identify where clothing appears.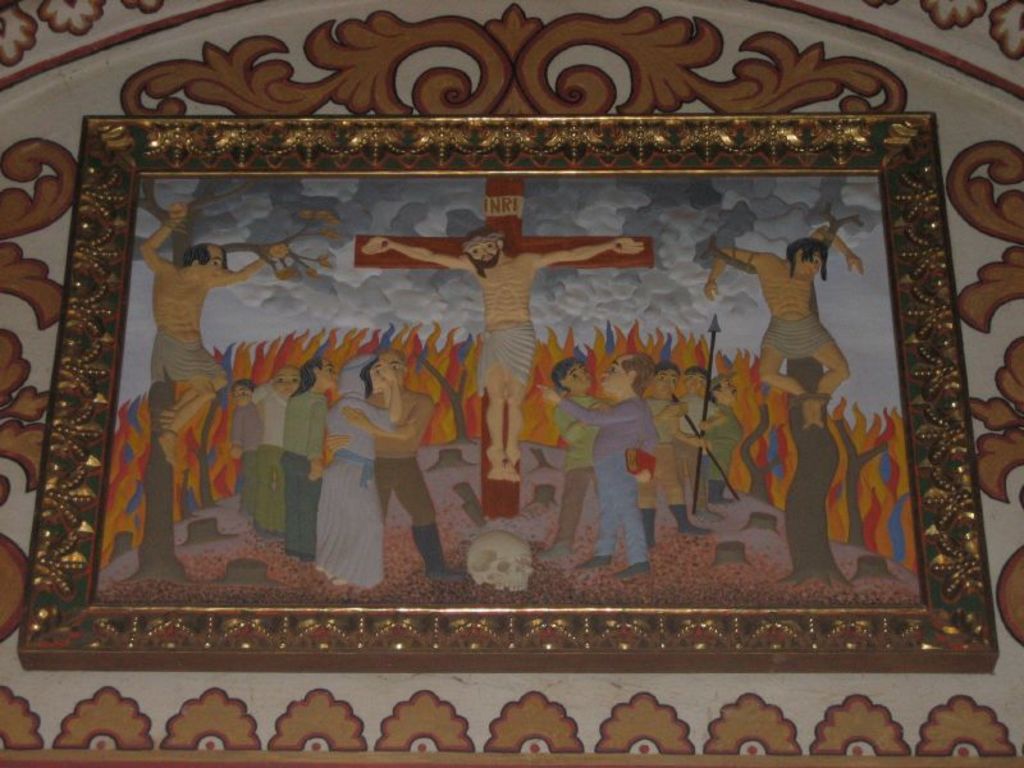
Appears at Rect(283, 392, 329, 562).
